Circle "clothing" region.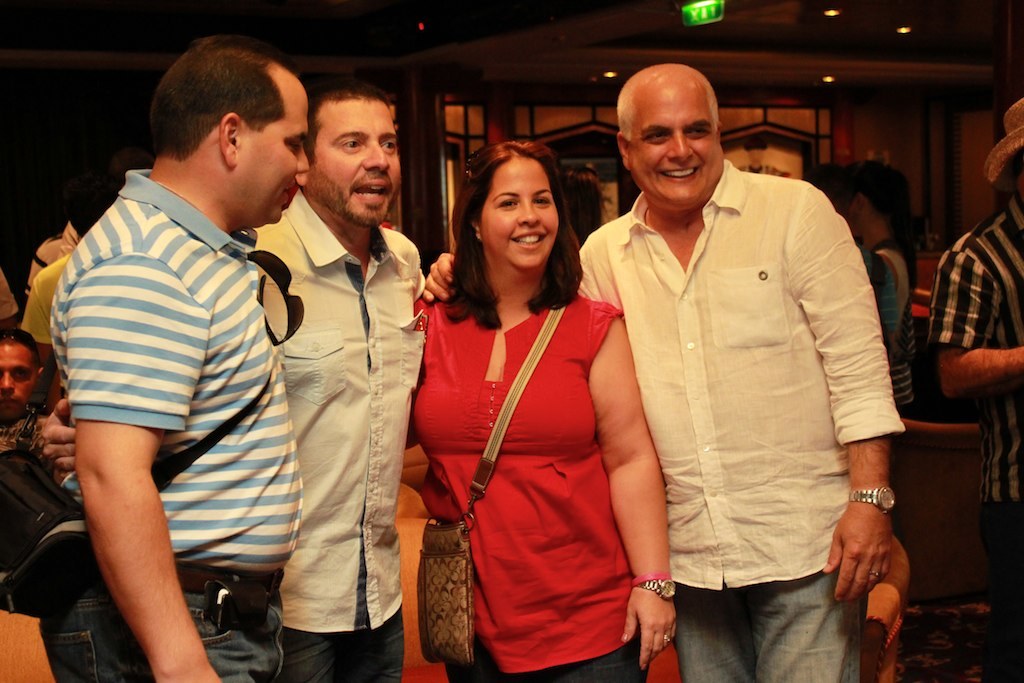
Region: [50, 164, 300, 682].
